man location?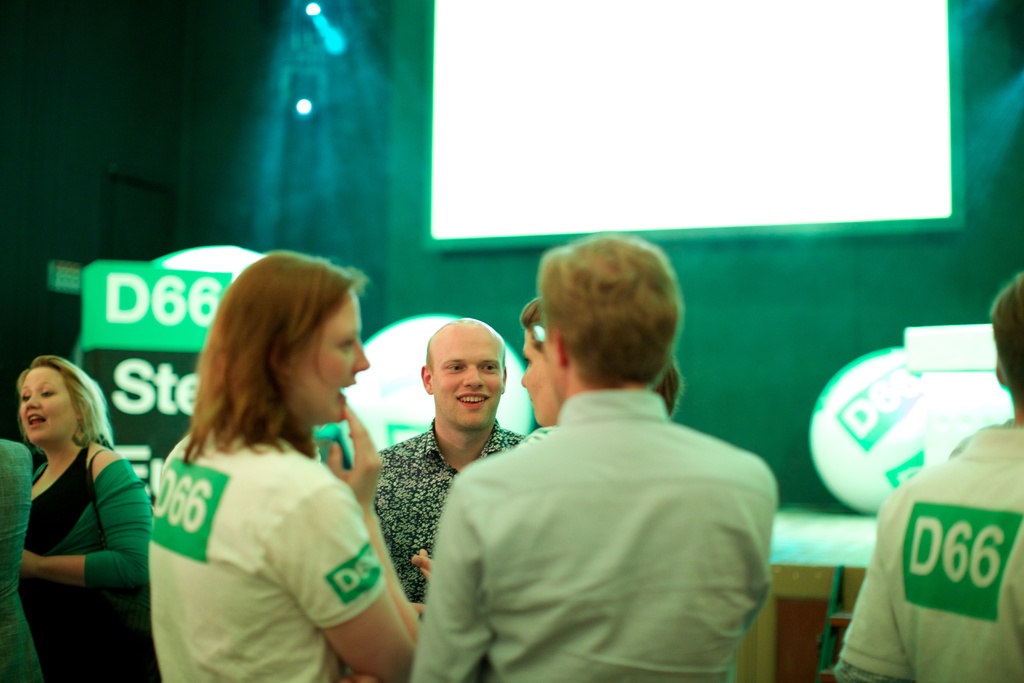
[351,315,527,609]
